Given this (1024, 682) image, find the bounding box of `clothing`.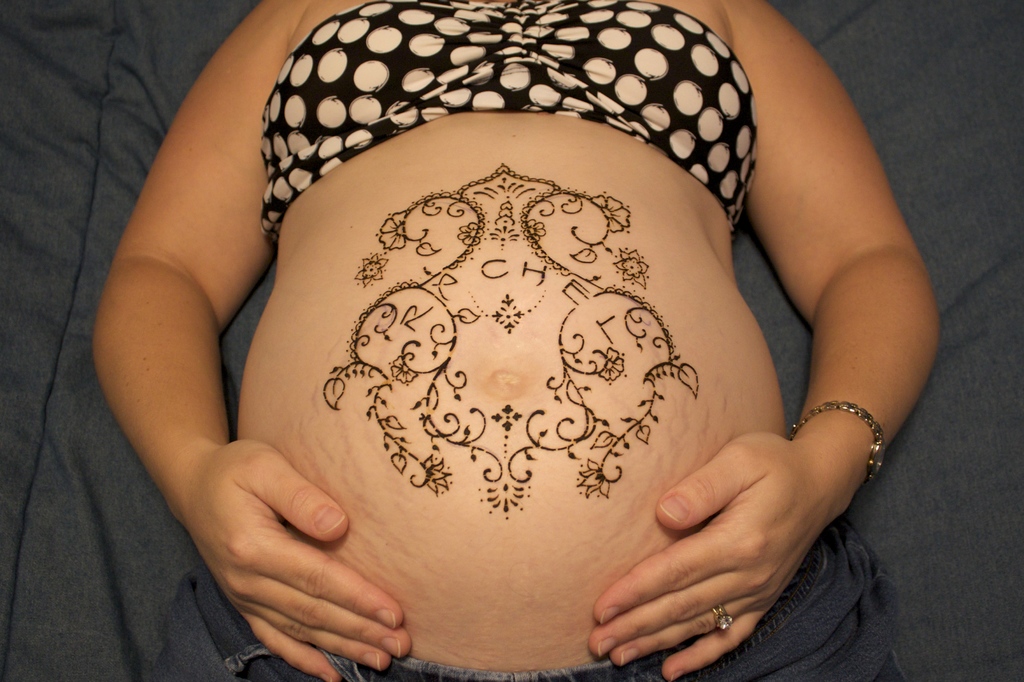
(269, 0, 765, 240).
